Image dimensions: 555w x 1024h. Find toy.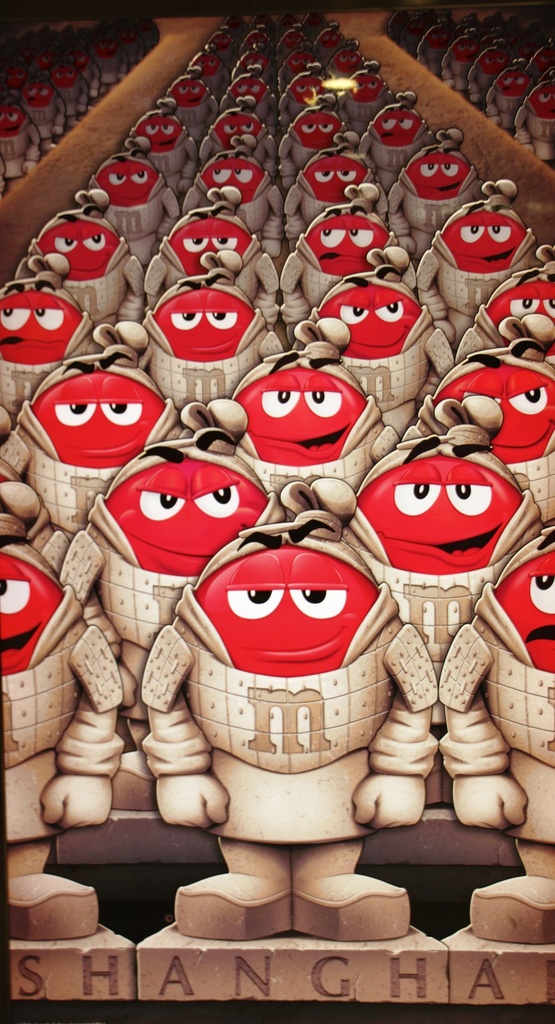
<box>124,521,444,966</box>.
